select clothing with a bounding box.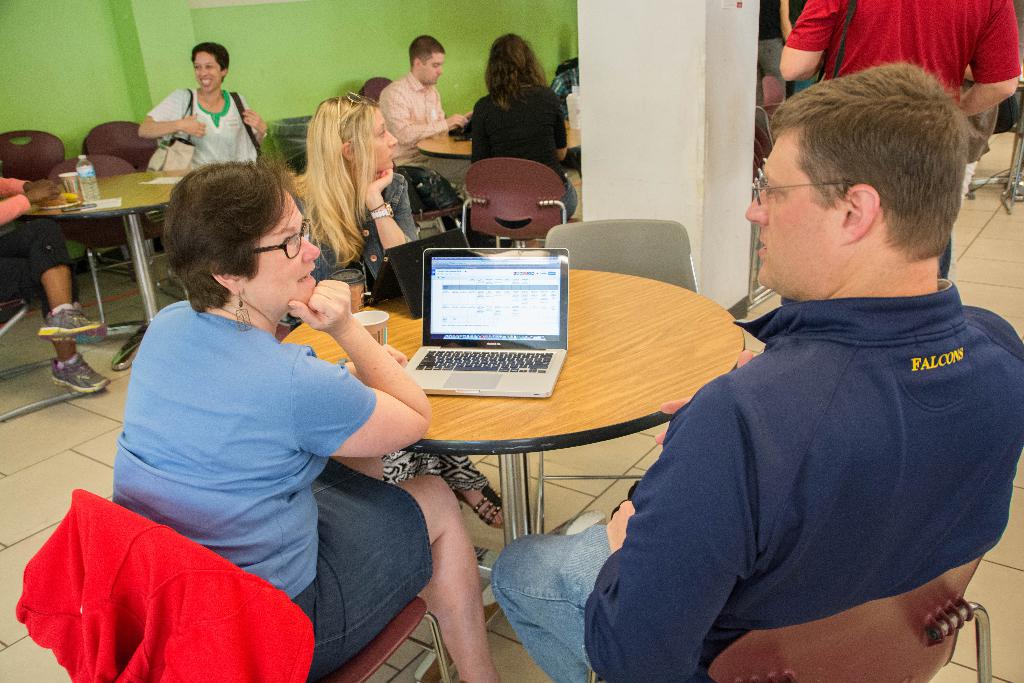
(962, 102, 995, 201).
